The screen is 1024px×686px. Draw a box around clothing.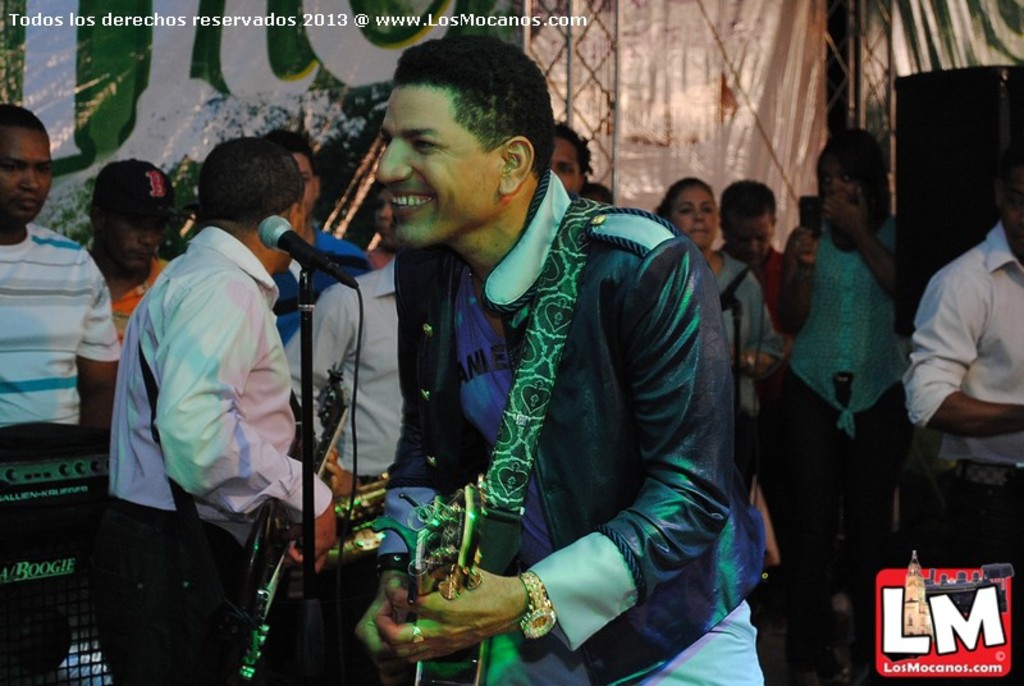
<bbox>0, 224, 128, 685</bbox>.
